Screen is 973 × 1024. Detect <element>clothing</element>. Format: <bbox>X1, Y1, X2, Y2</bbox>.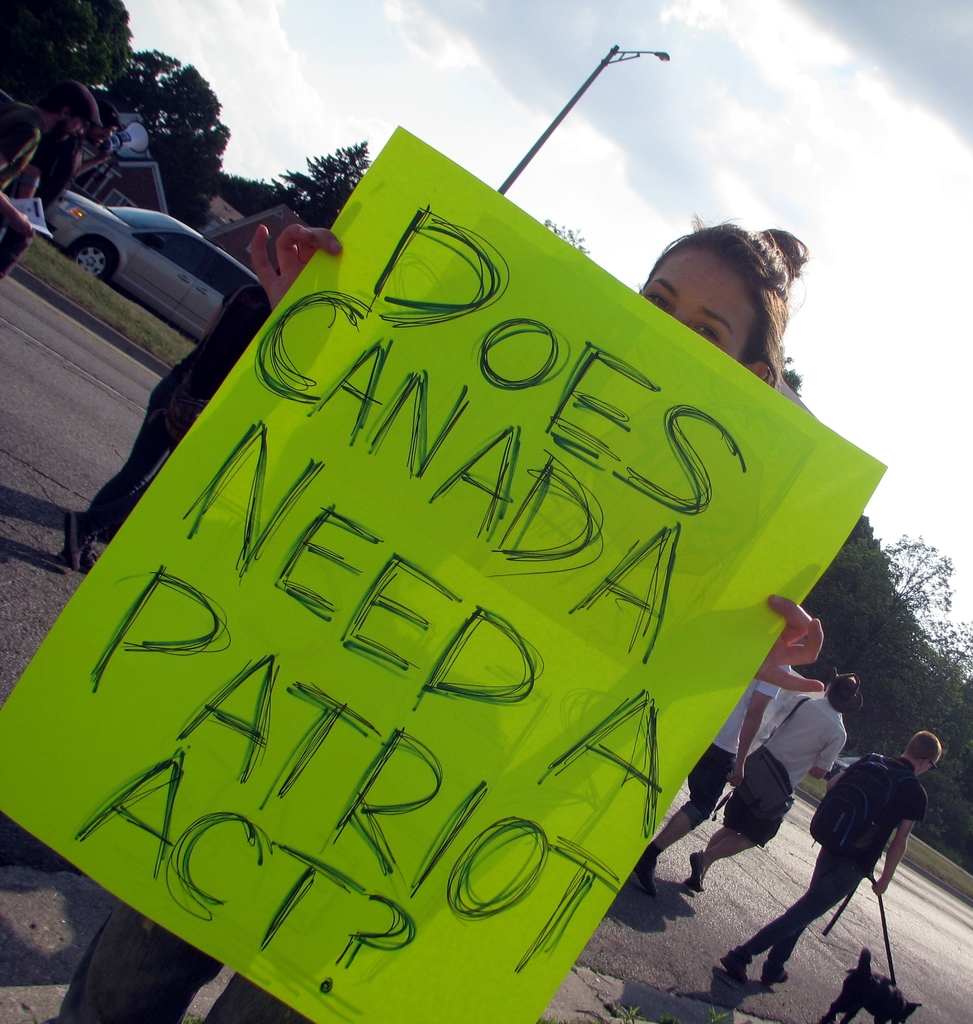
<bbox>0, 102, 49, 201</bbox>.
